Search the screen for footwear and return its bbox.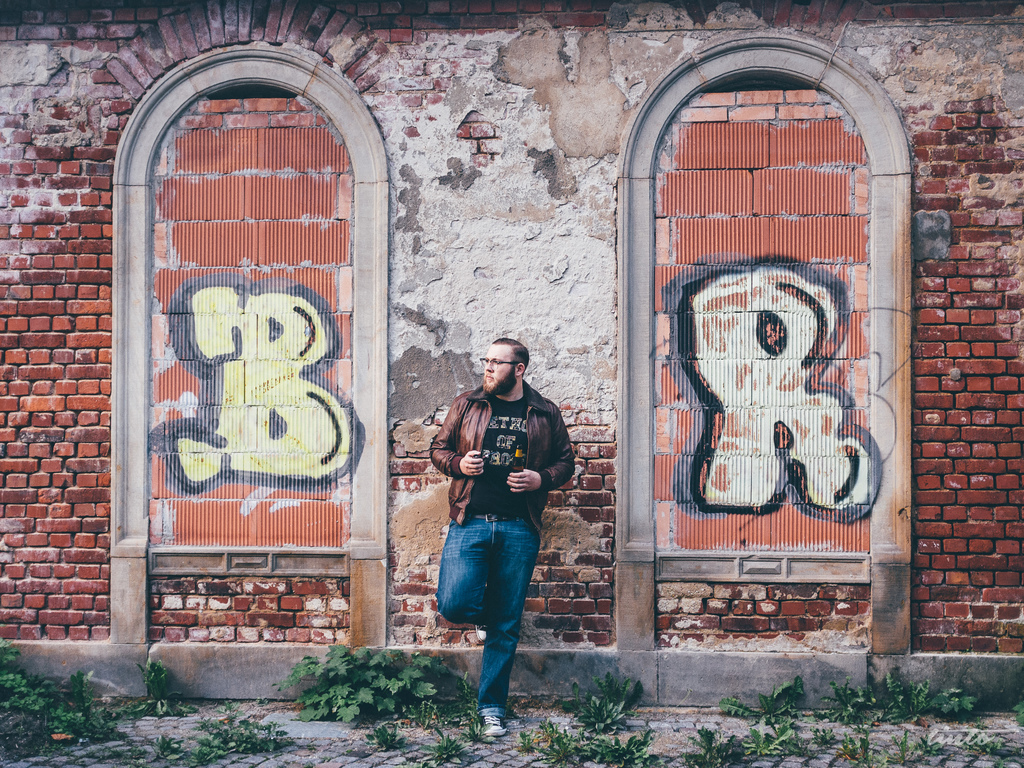
Found: 472:709:513:739.
